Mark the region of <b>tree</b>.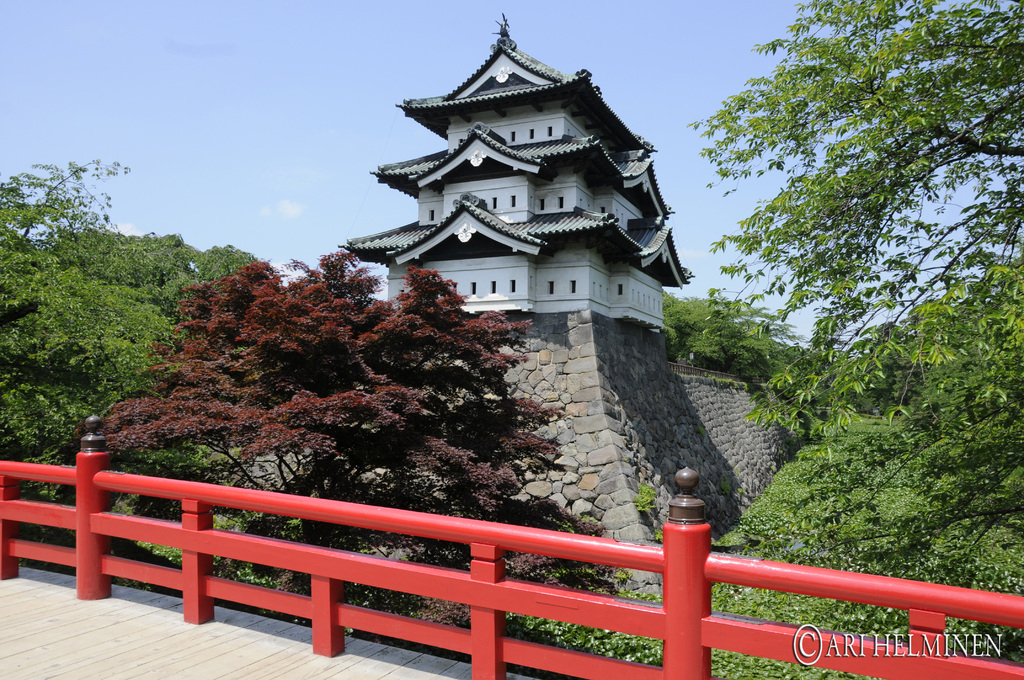
Region: 0, 142, 177, 480.
